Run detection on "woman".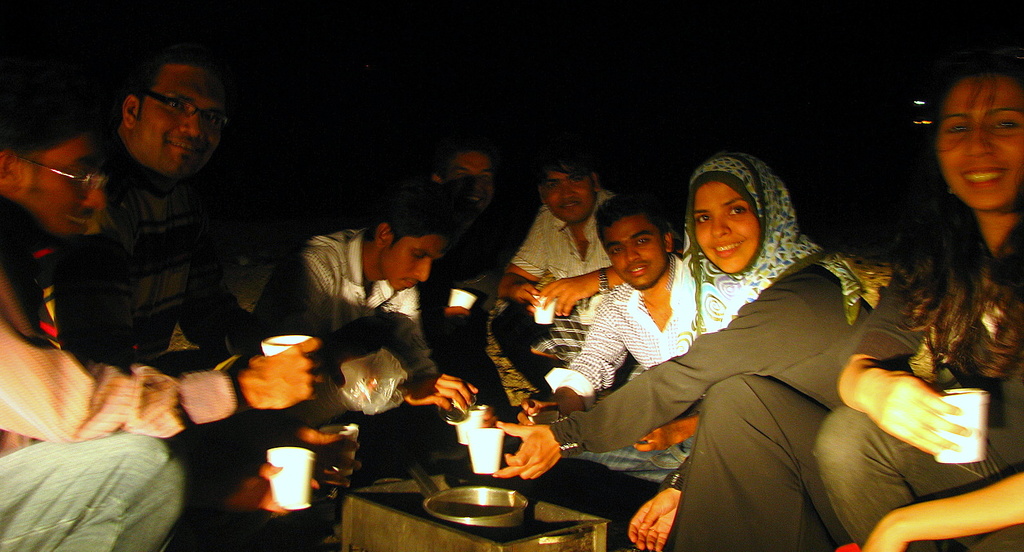
Result: 490, 149, 931, 551.
